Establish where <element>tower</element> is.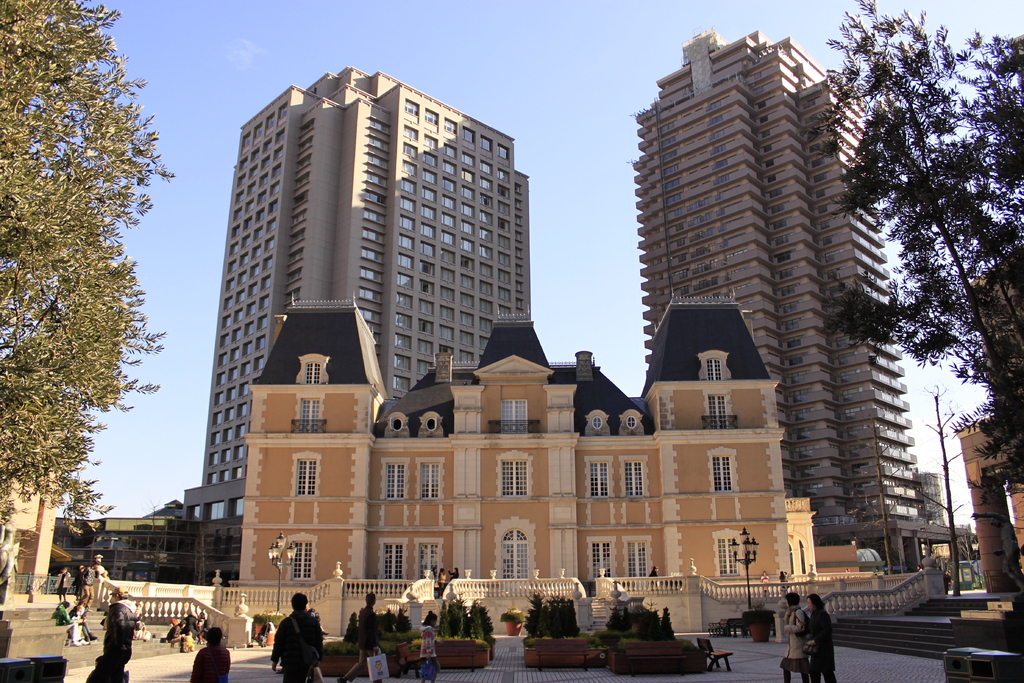
Established at bbox(636, 29, 973, 578).
